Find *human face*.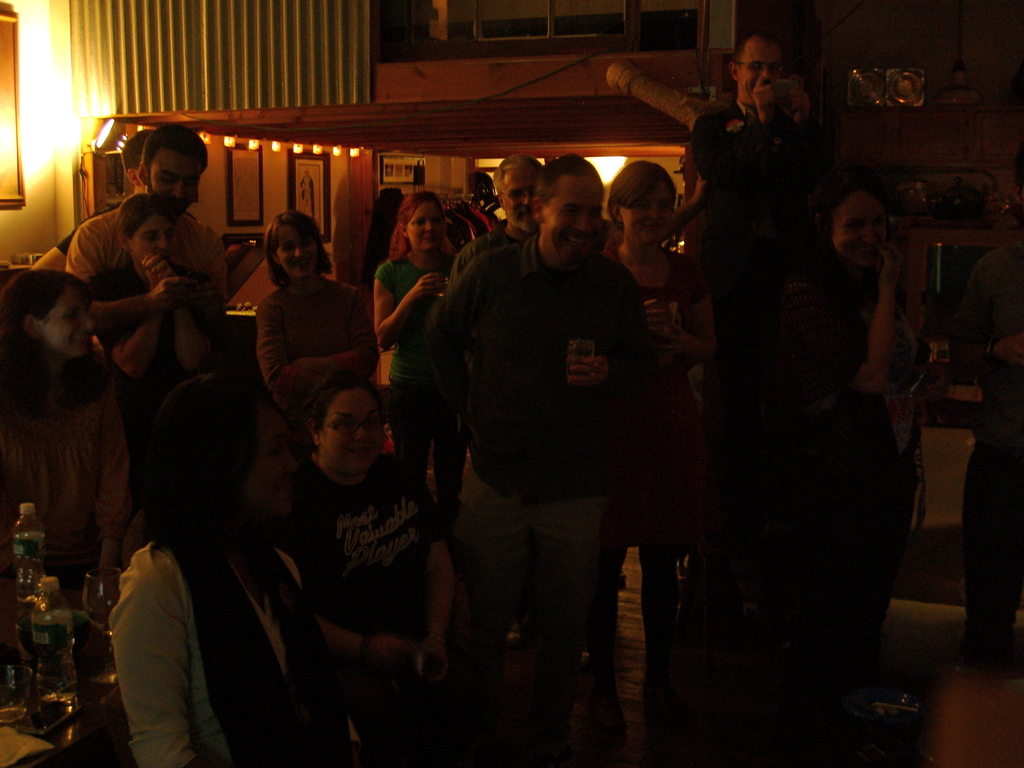
bbox(44, 284, 90, 363).
